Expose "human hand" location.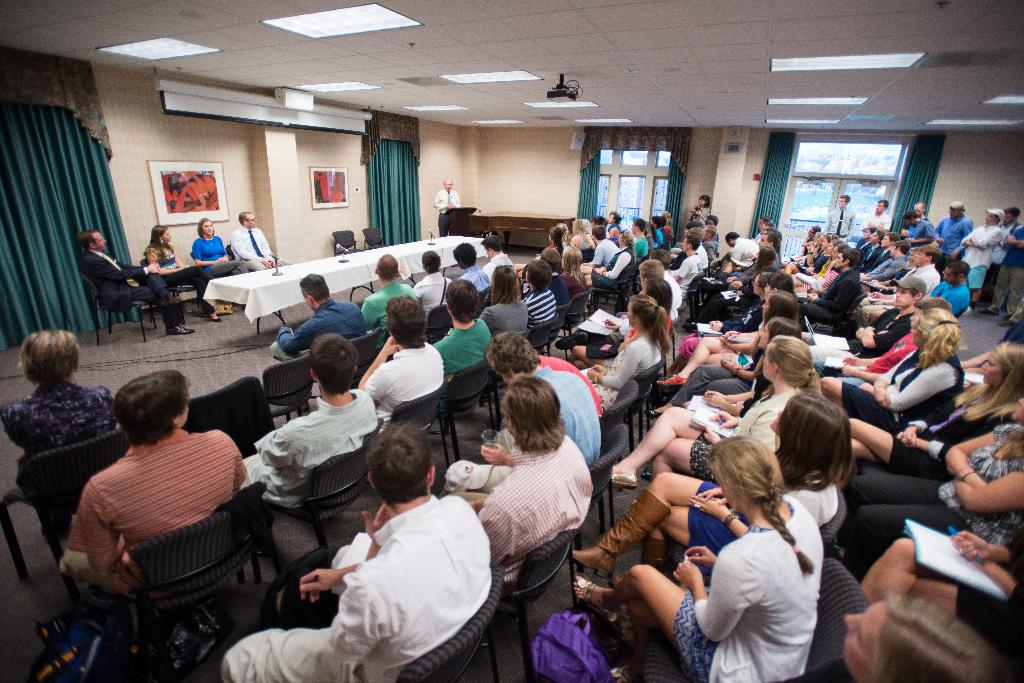
Exposed at detection(902, 430, 919, 448).
